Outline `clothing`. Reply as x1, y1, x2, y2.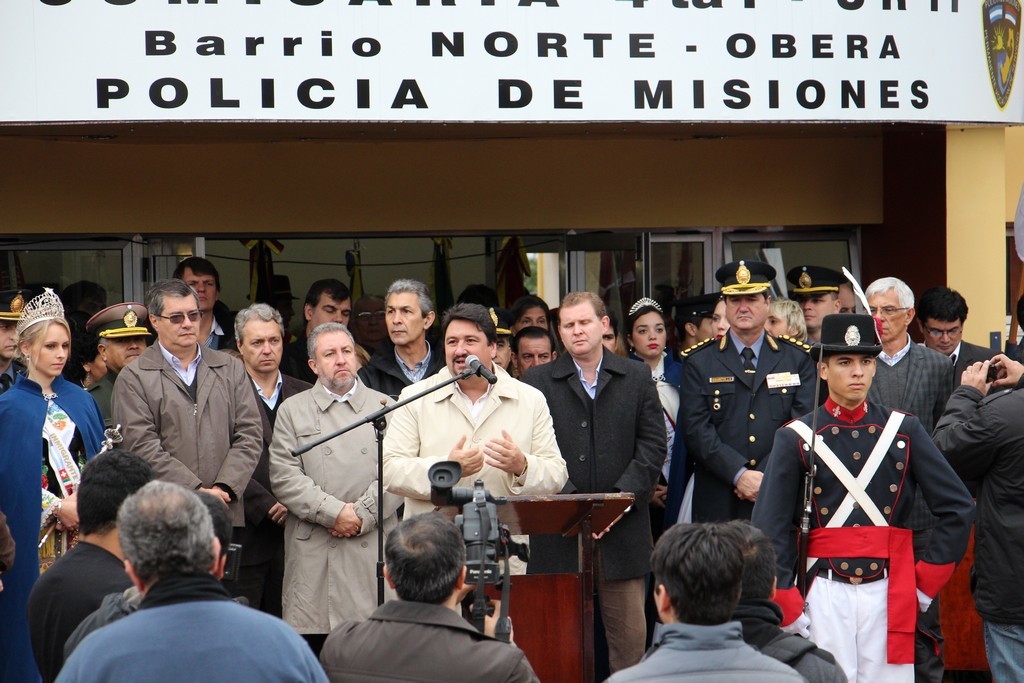
384, 369, 555, 522.
